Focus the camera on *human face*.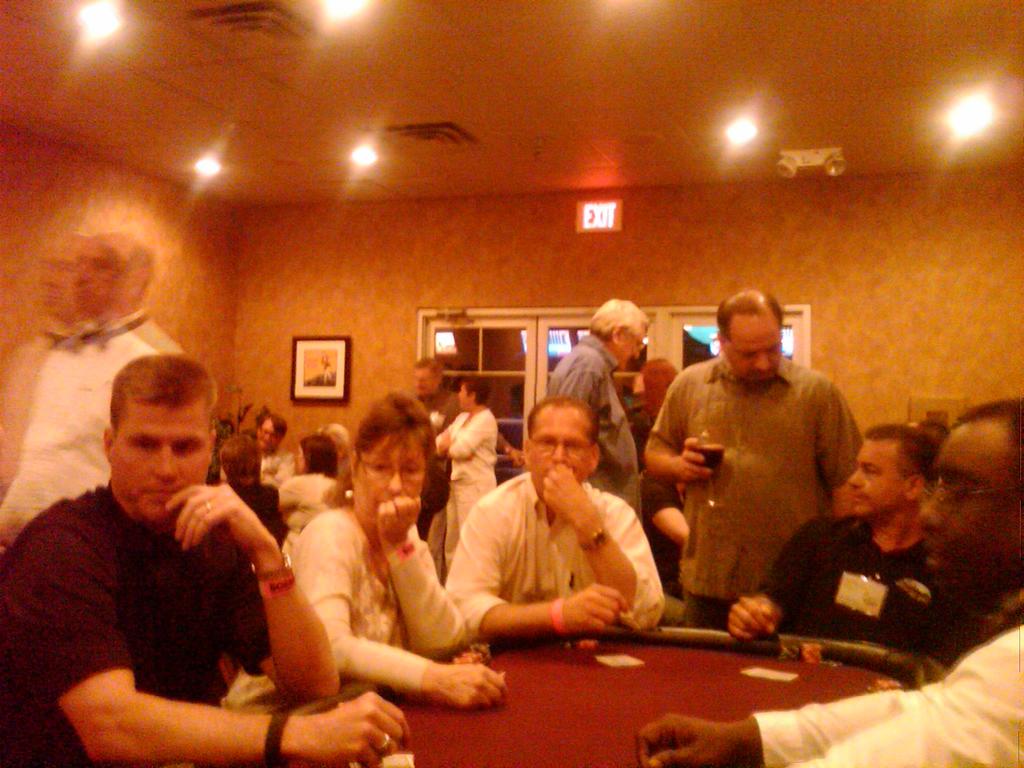
Focus region: box=[529, 409, 588, 488].
